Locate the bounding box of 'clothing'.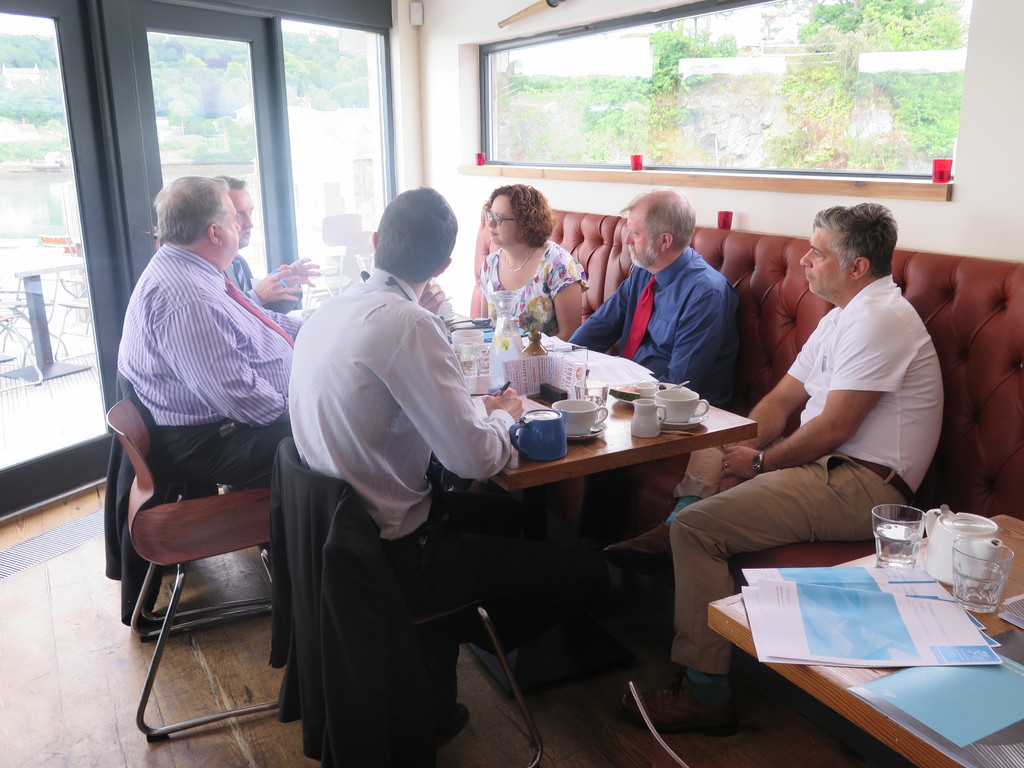
Bounding box: 474 241 584 336.
